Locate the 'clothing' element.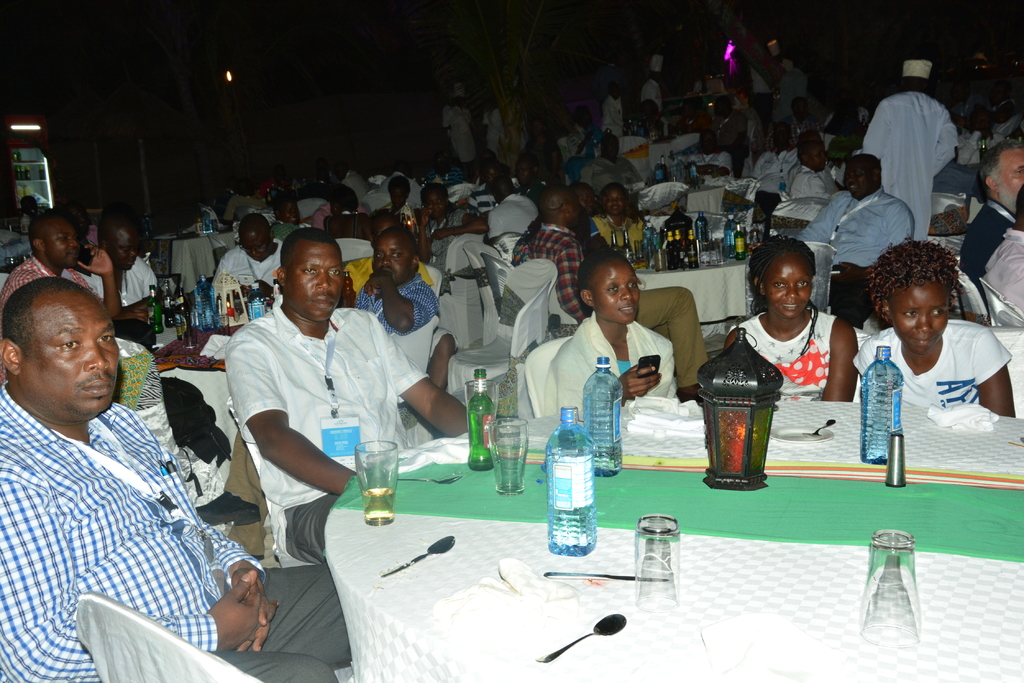
Element bbox: [852,315,1016,414].
